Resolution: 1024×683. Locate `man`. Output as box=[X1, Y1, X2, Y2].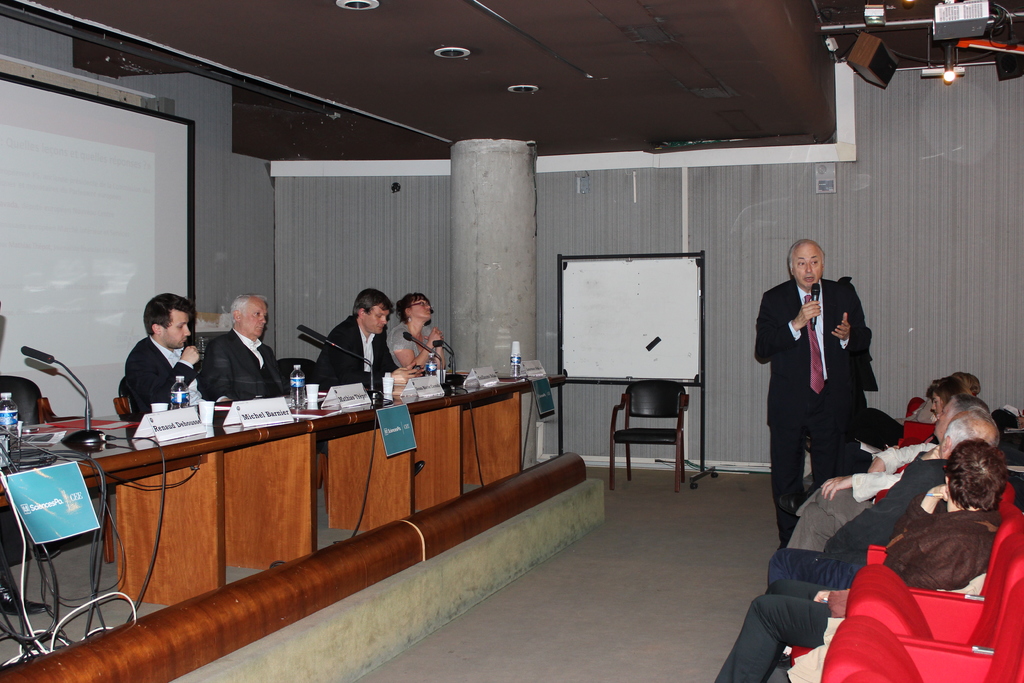
box=[769, 412, 996, 582].
